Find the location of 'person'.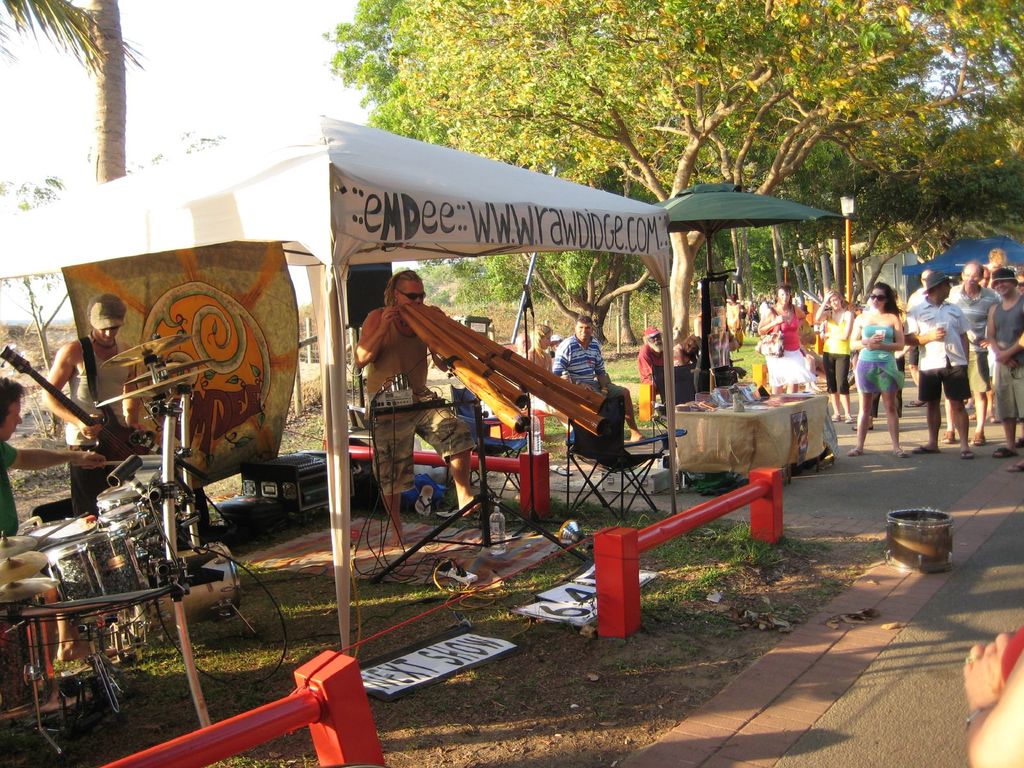
Location: 637 319 668 414.
